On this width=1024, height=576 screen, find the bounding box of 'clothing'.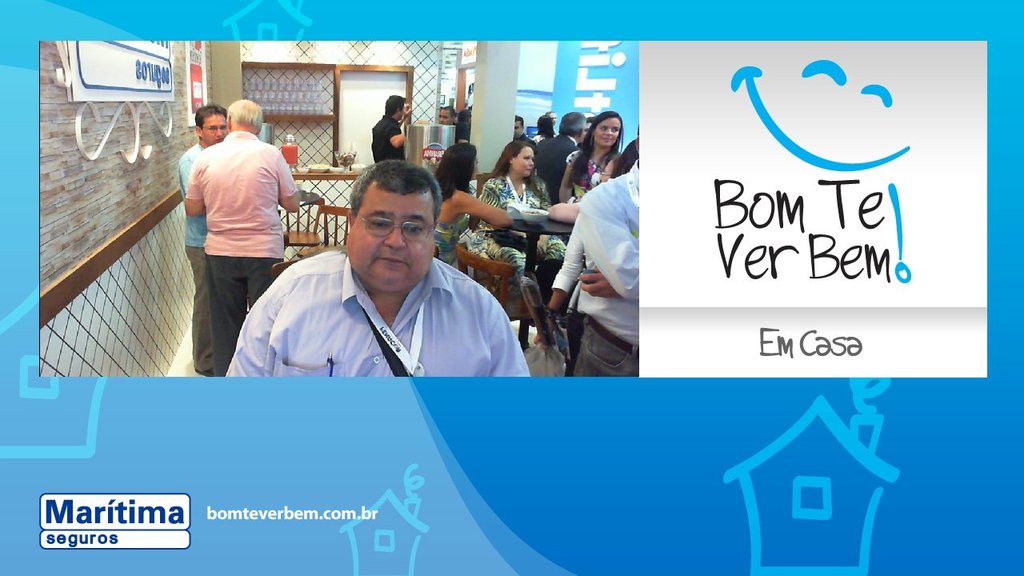
Bounding box: x1=466, y1=174, x2=567, y2=291.
